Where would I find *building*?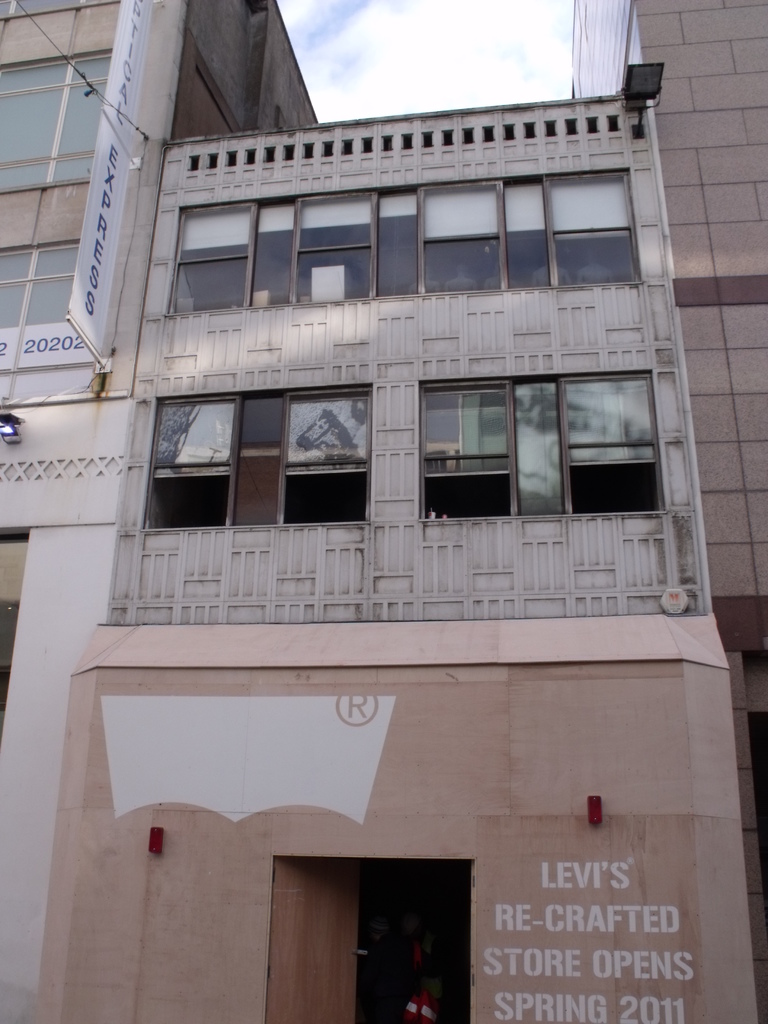
At box(0, 0, 767, 1023).
